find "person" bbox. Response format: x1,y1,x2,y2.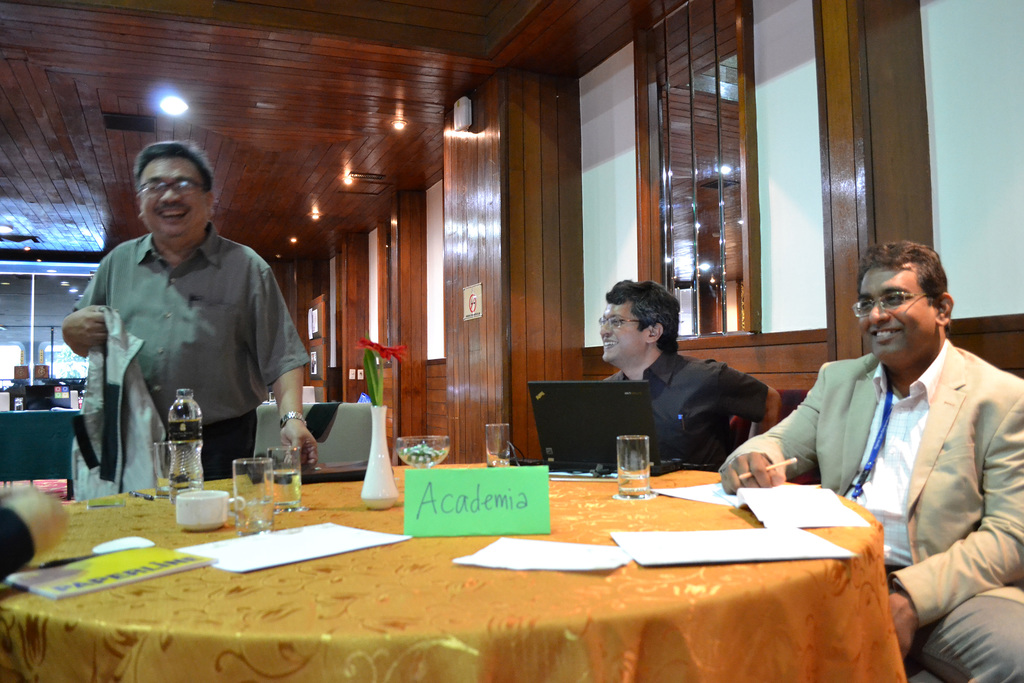
718,233,1023,682.
